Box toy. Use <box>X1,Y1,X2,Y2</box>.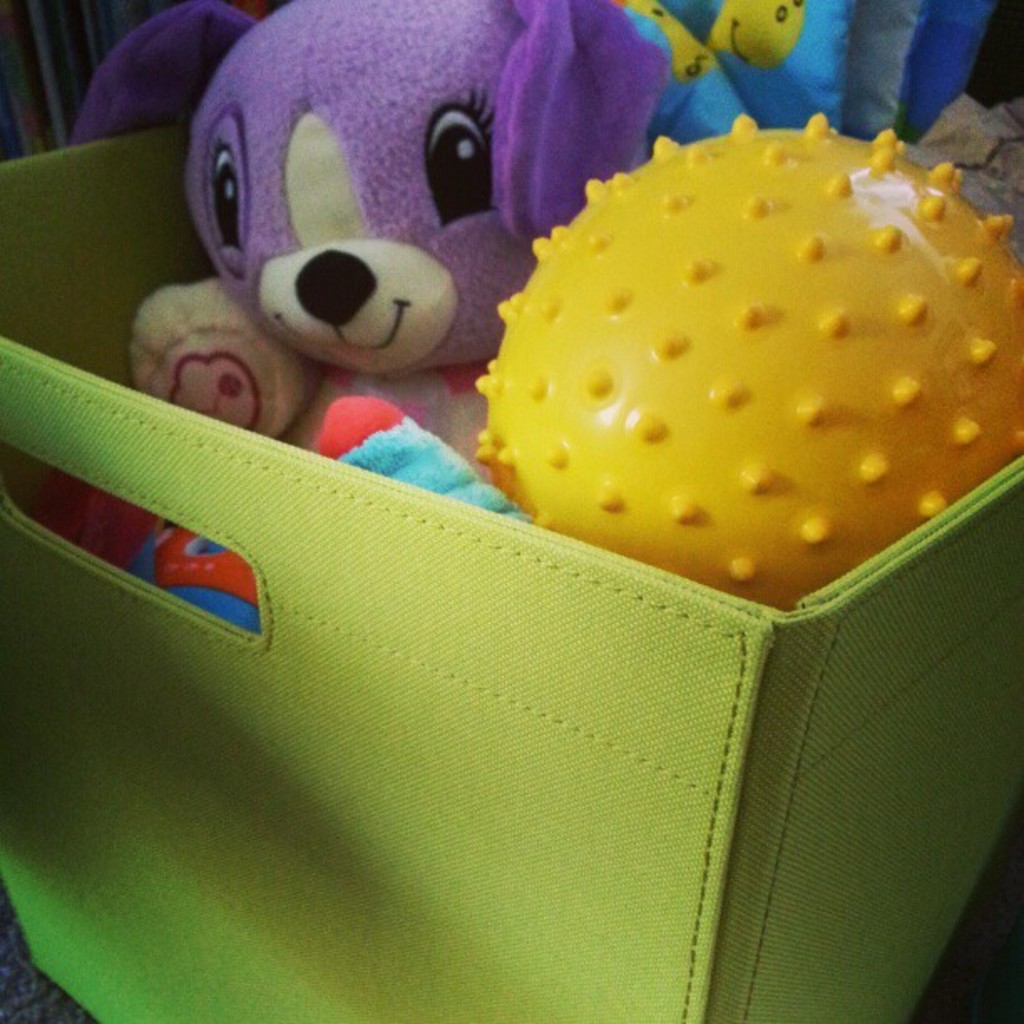
<box>433,136,1022,604</box>.
